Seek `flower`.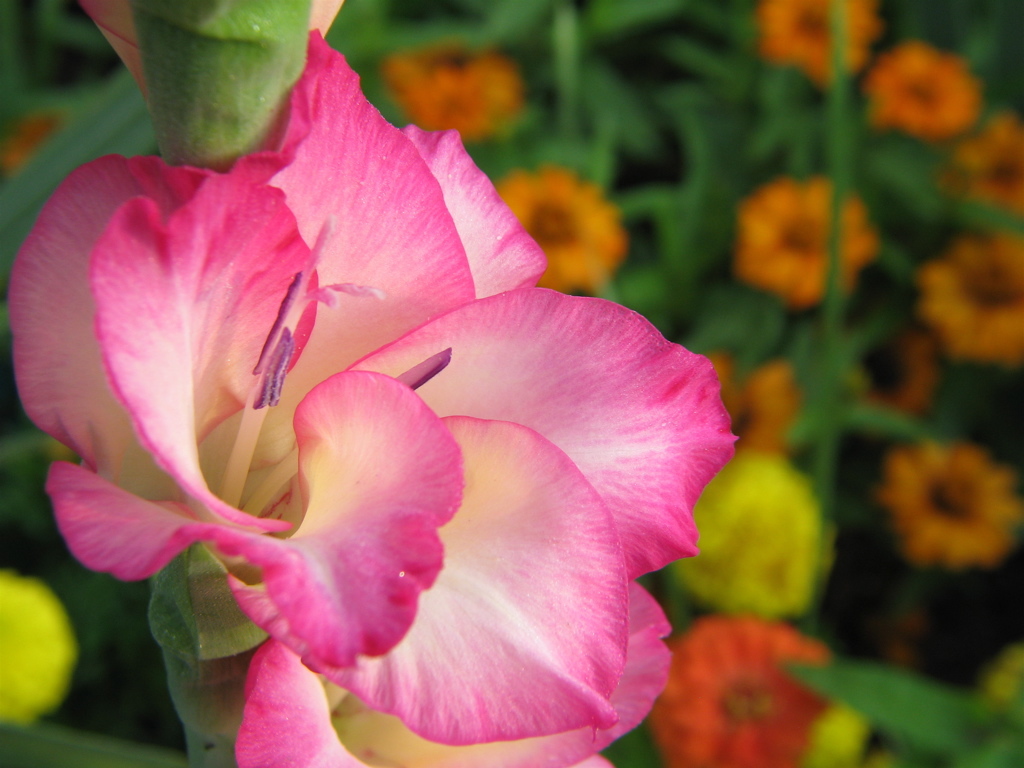
BBox(499, 168, 625, 296).
